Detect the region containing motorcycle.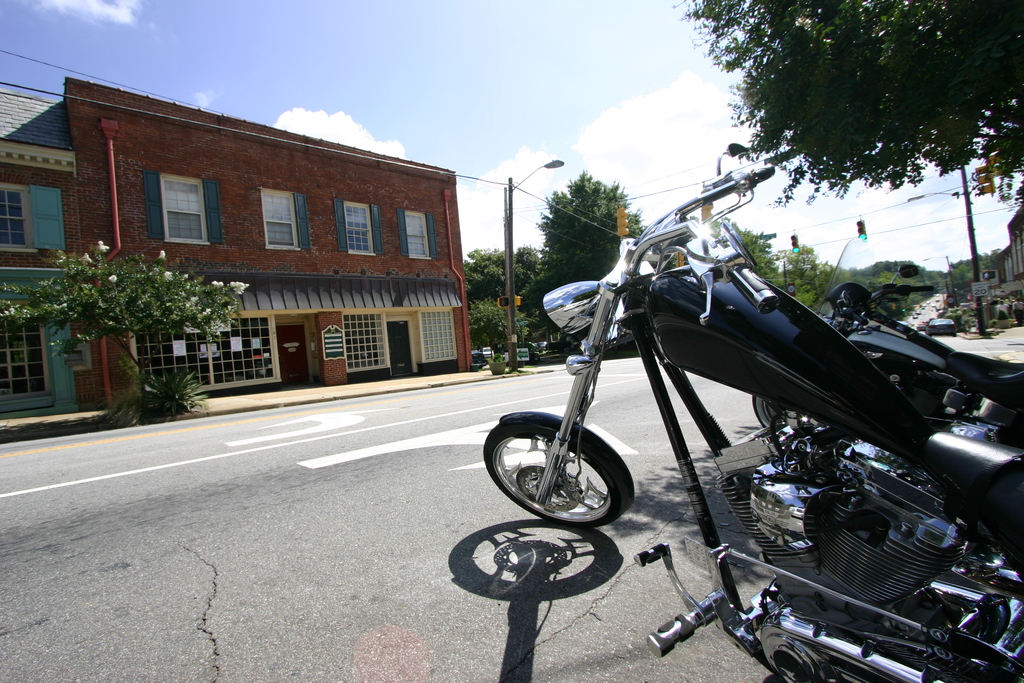
pyautogui.locateOnScreen(480, 182, 996, 682).
